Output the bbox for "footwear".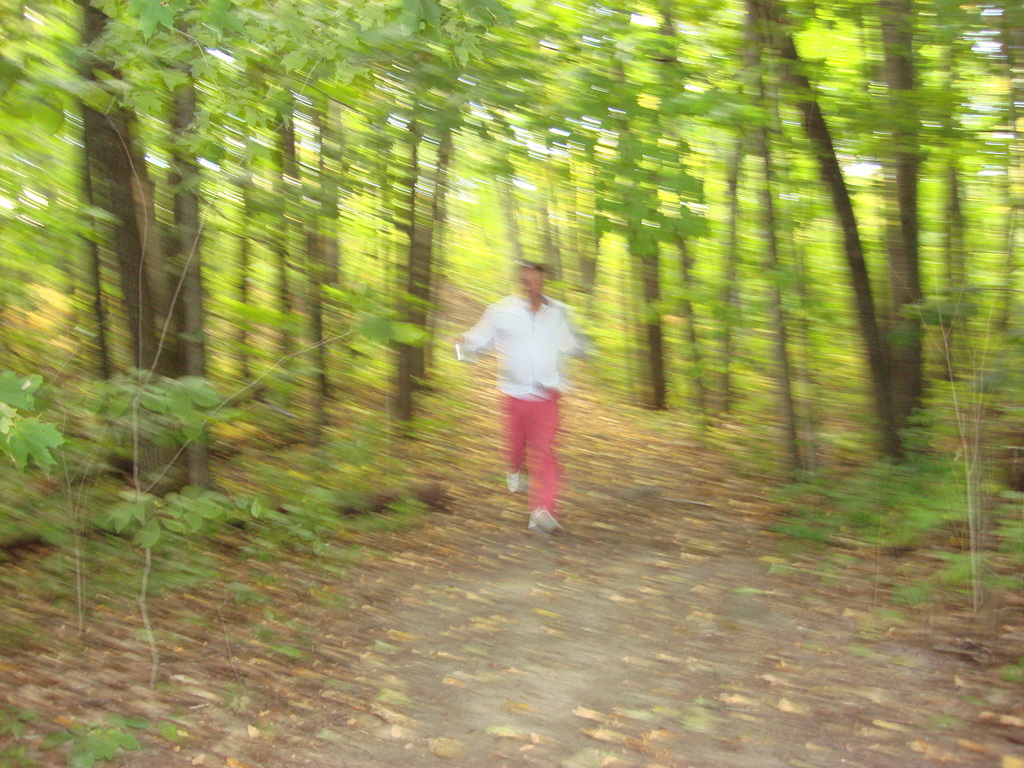
(505,470,520,492).
